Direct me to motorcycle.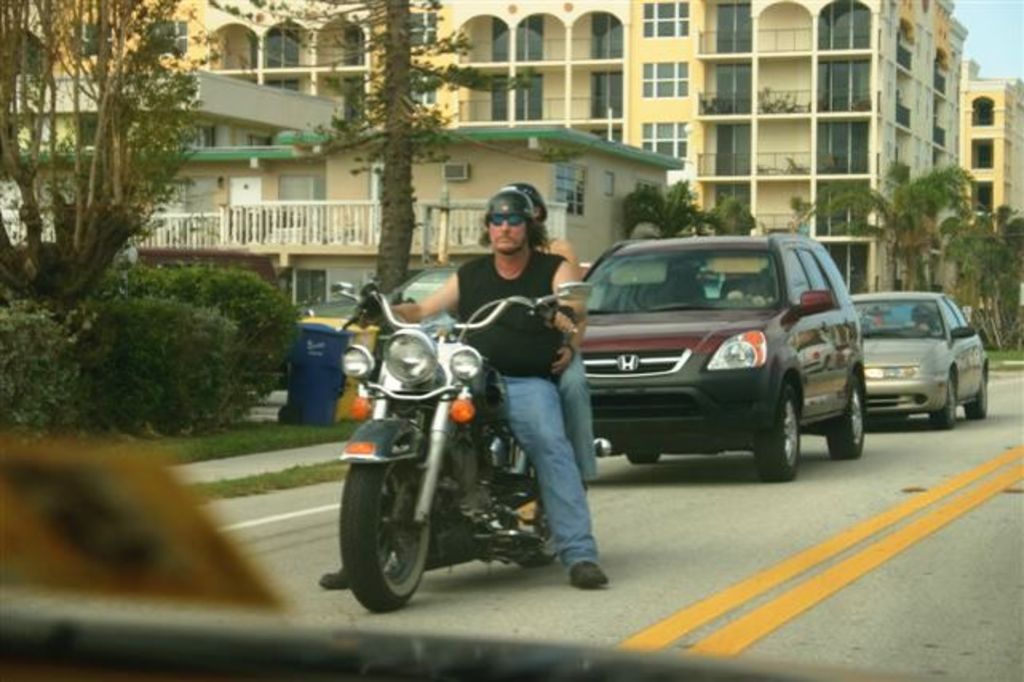
Direction: 318 280 645 601.
